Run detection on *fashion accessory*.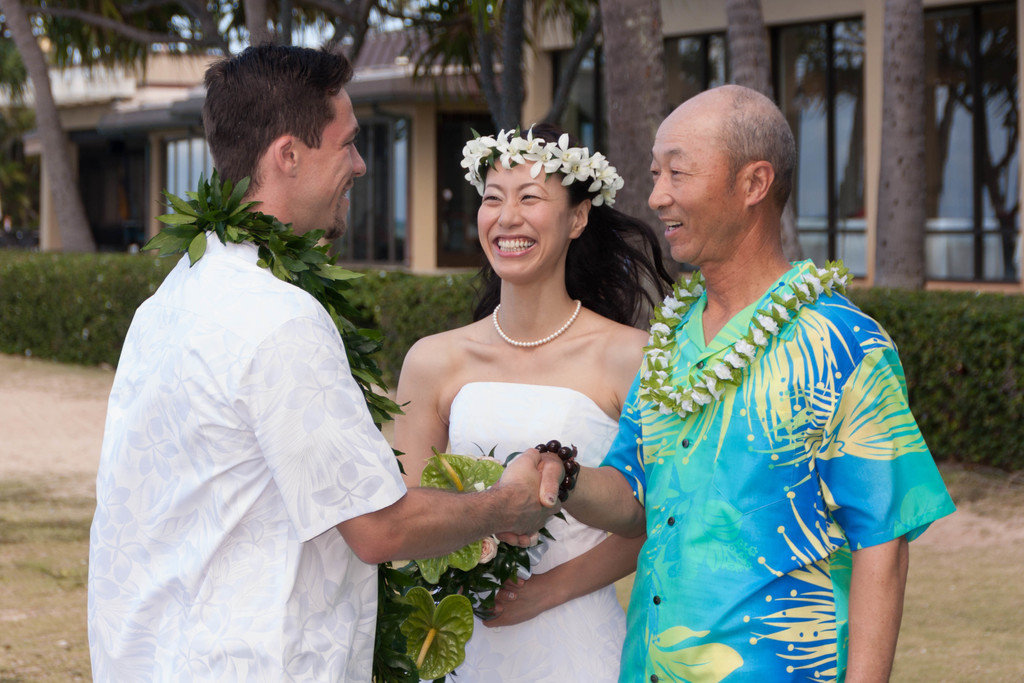
Result: <box>461,119,630,206</box>.
